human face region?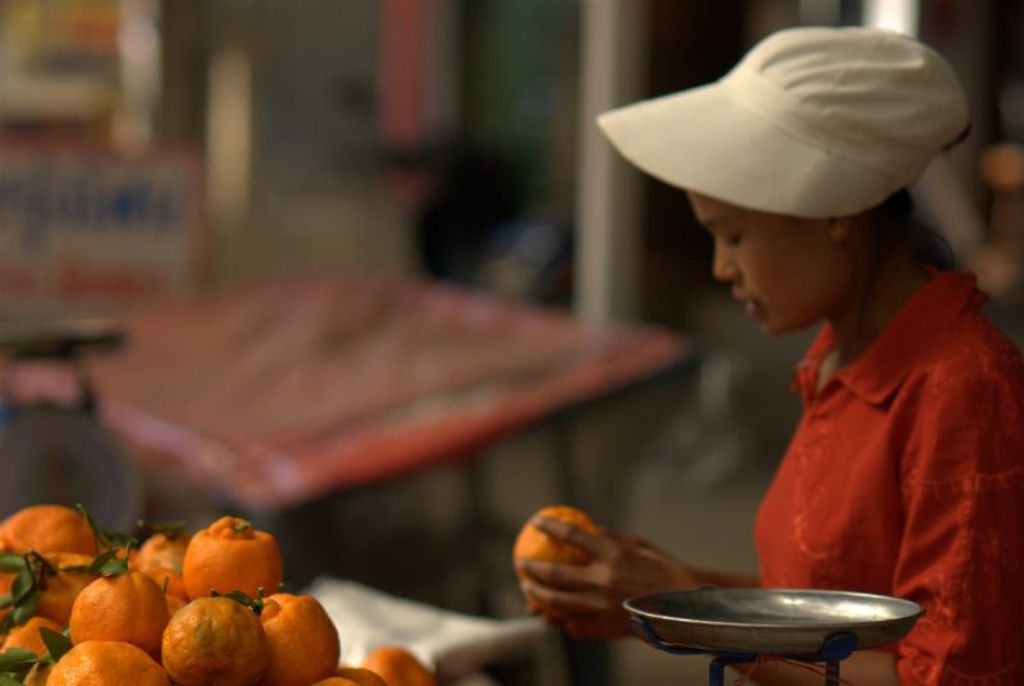
box(682, 182, 819, 338)
